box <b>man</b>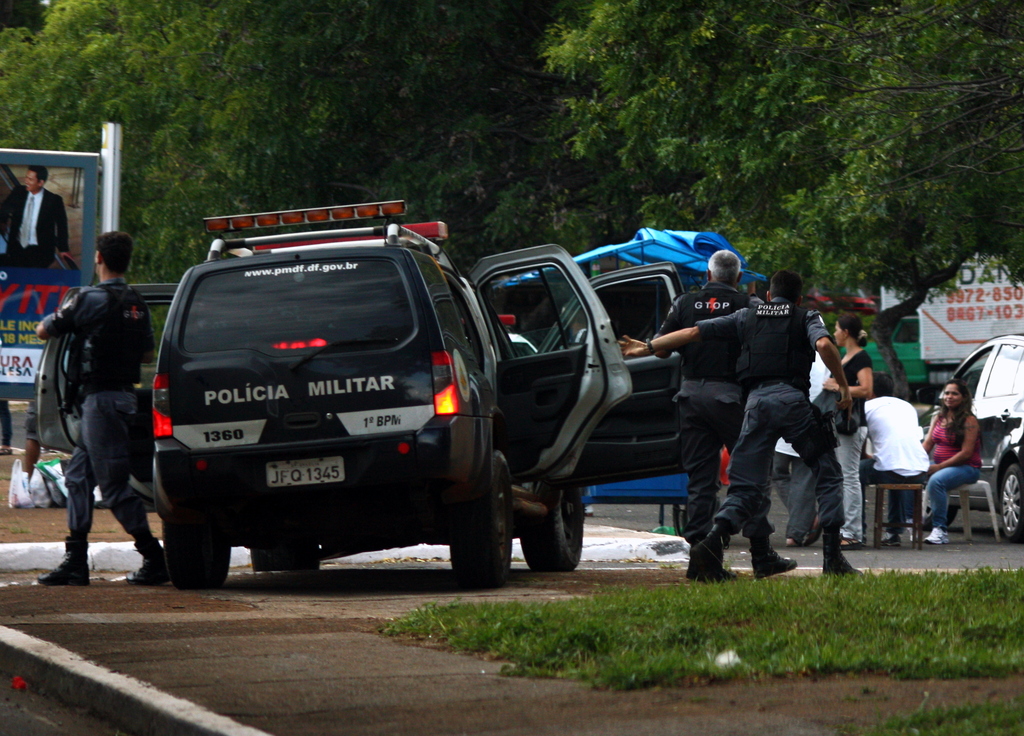
(left=607, top=259, right=867, bottom=580)
